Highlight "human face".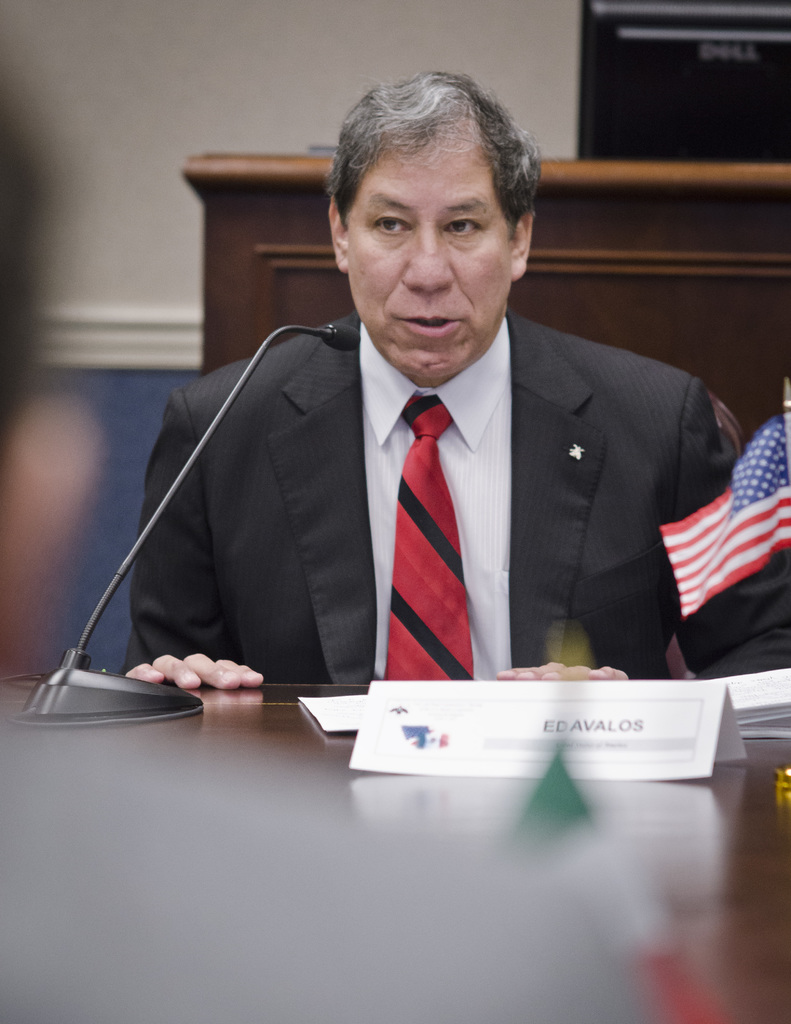
Highlighted region: [330, 141, 523, 379].
